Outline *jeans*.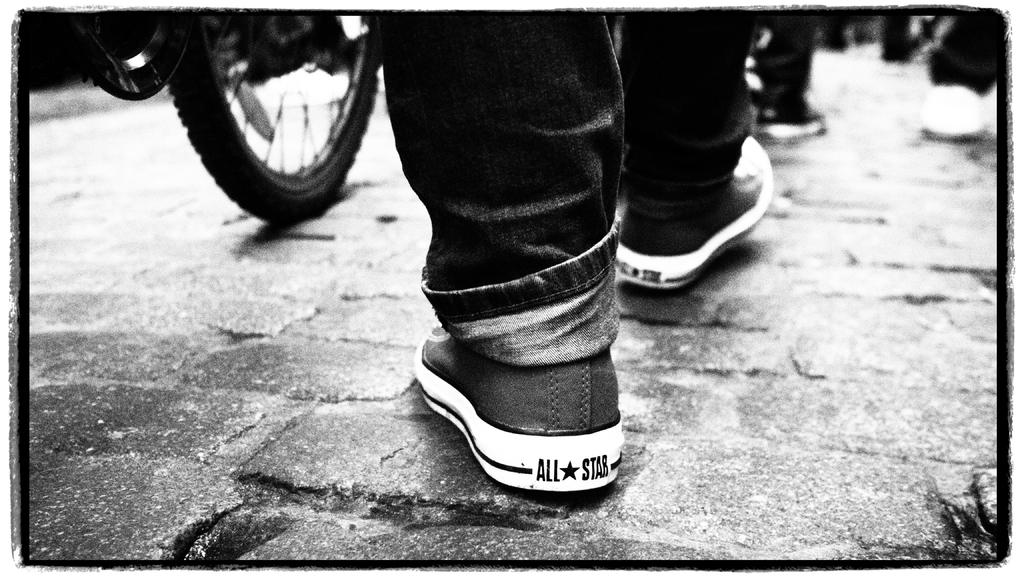
Outline: box=[239, 0, 775, 450].
